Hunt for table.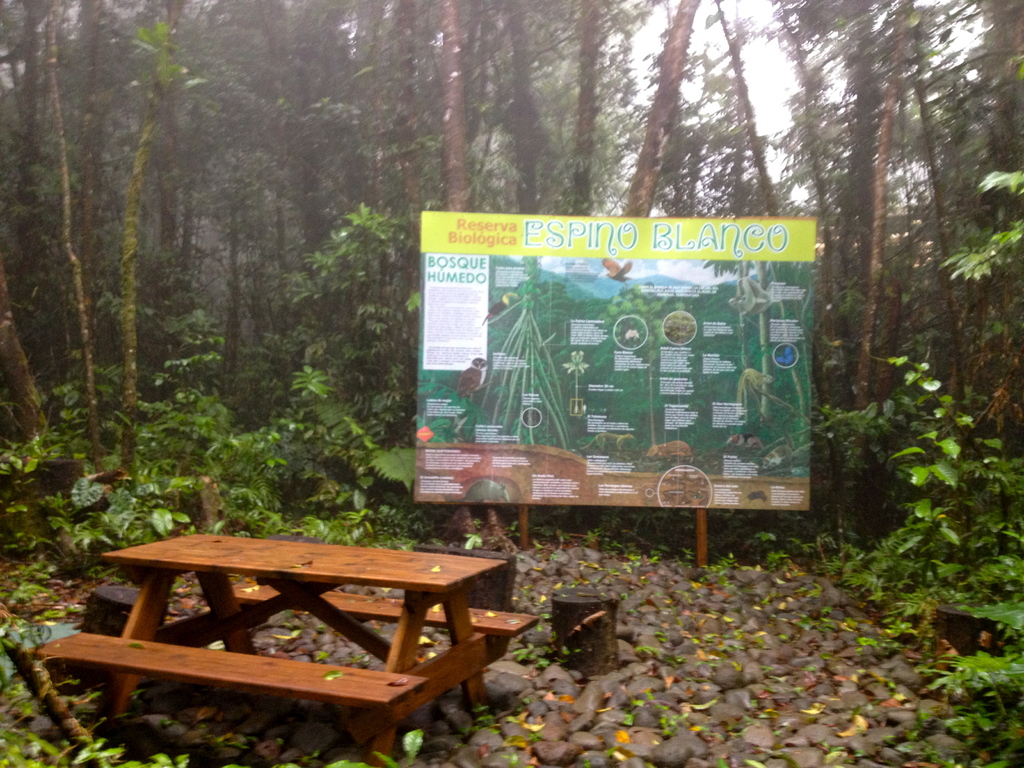
Hunted down at region(73, 548, 501, 743).
